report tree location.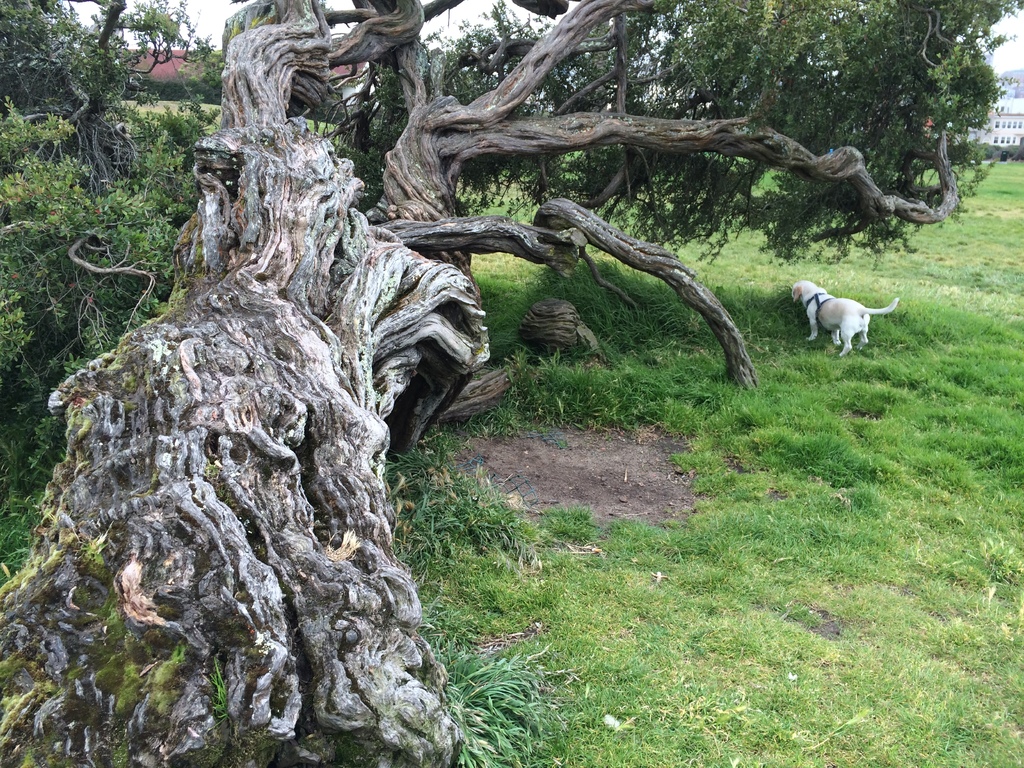
Report: box=[0, 133, 233, 511].
